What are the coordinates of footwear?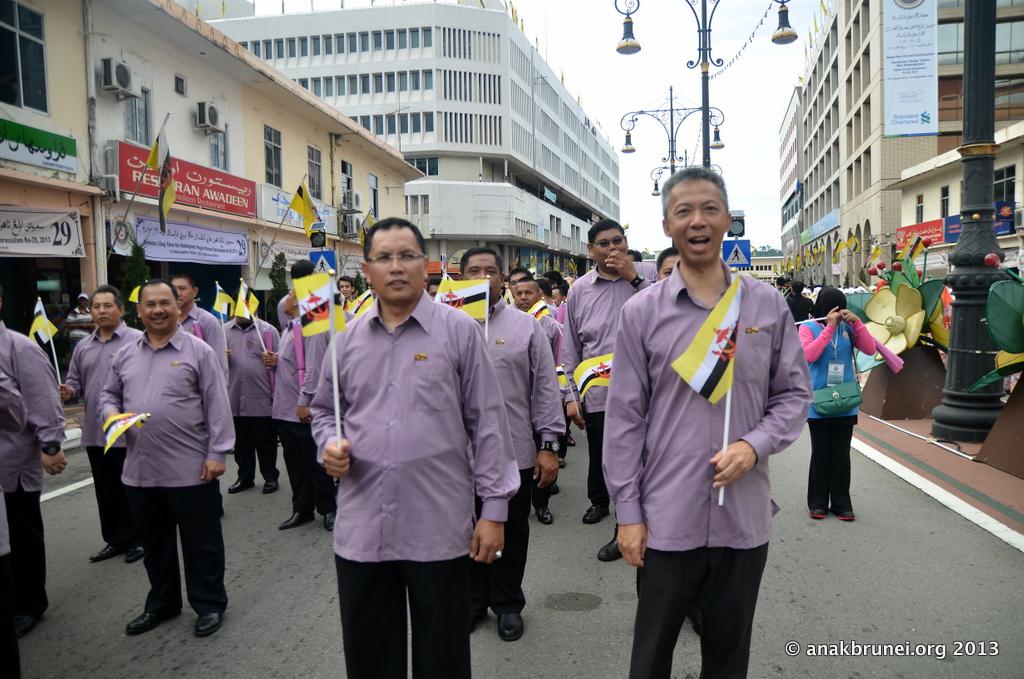
Rect(325, 510, 337, 530).
